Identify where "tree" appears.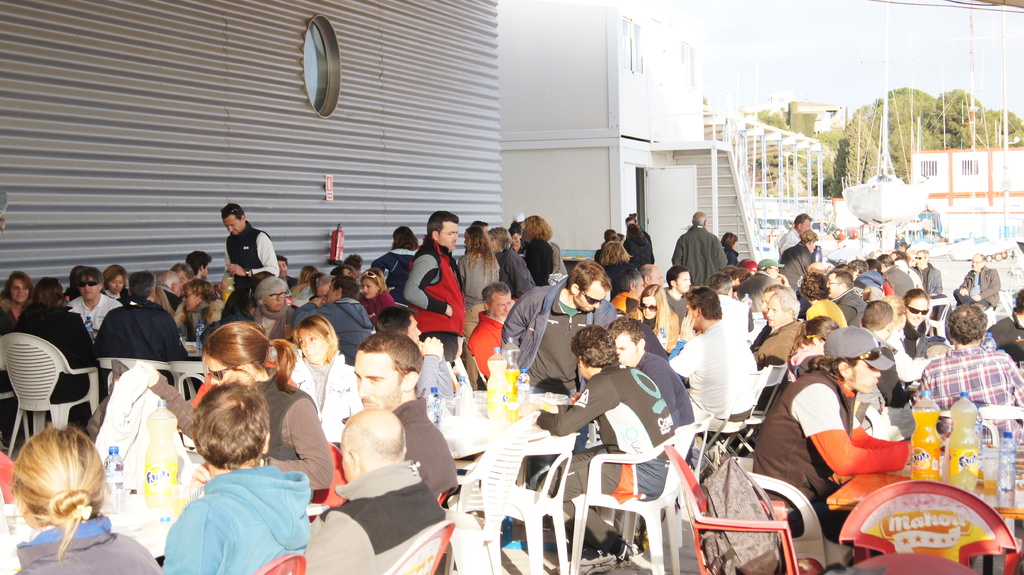
Appears at [890, 125, 939, 180].
